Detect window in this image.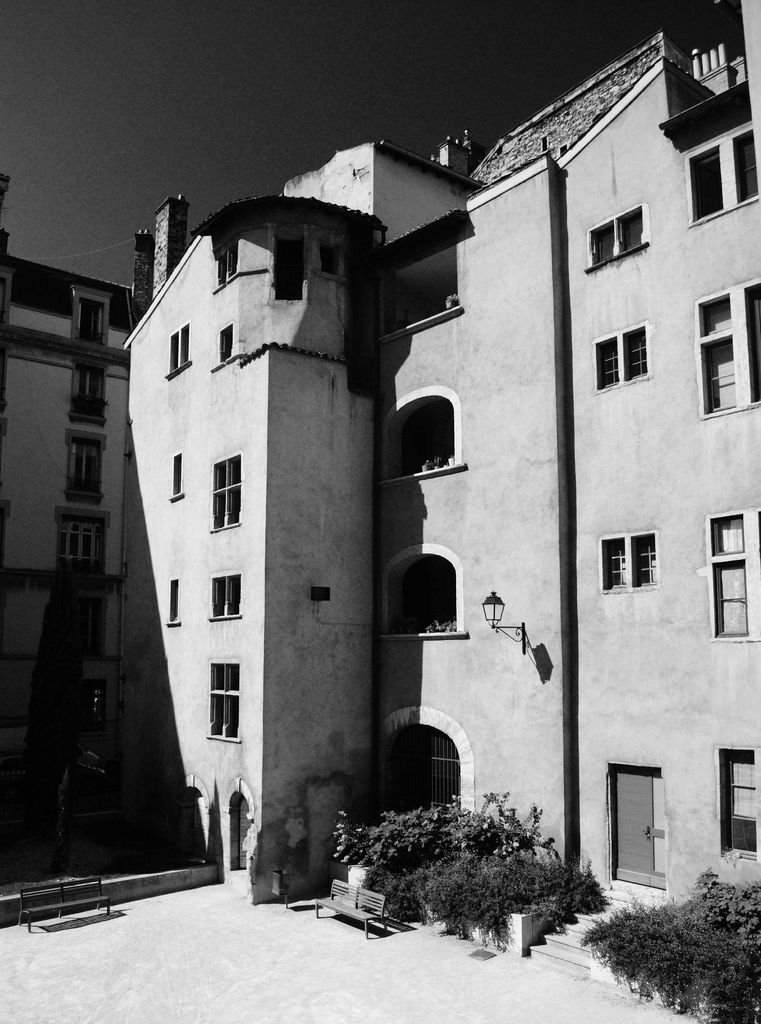
Detection: (688, 125, 758, 232).
